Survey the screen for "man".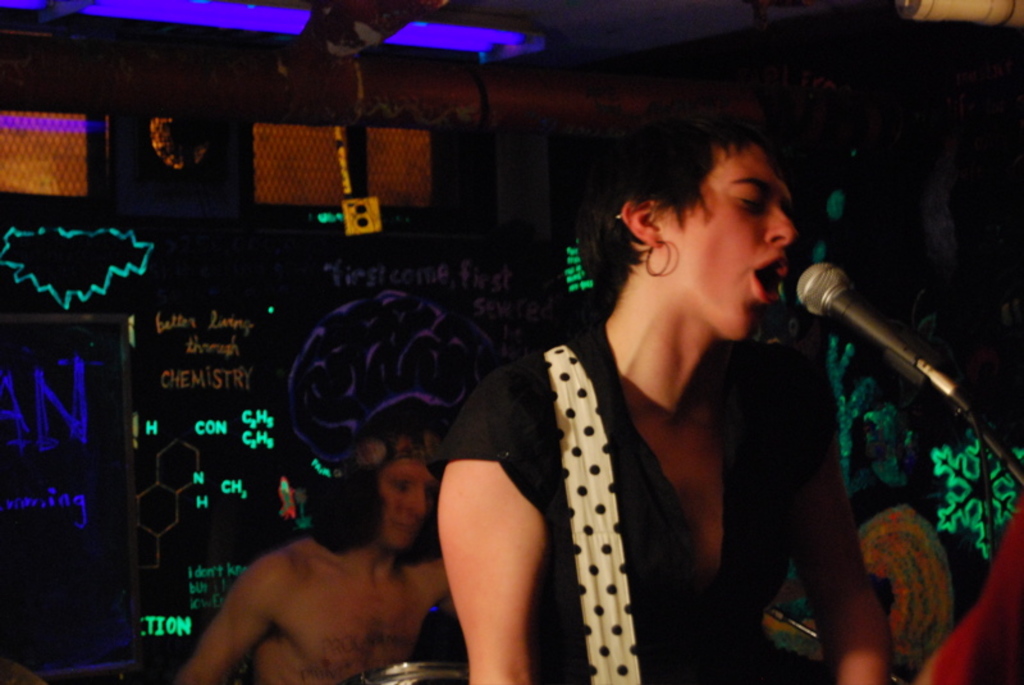
Survey found: 173:460:470:684.
